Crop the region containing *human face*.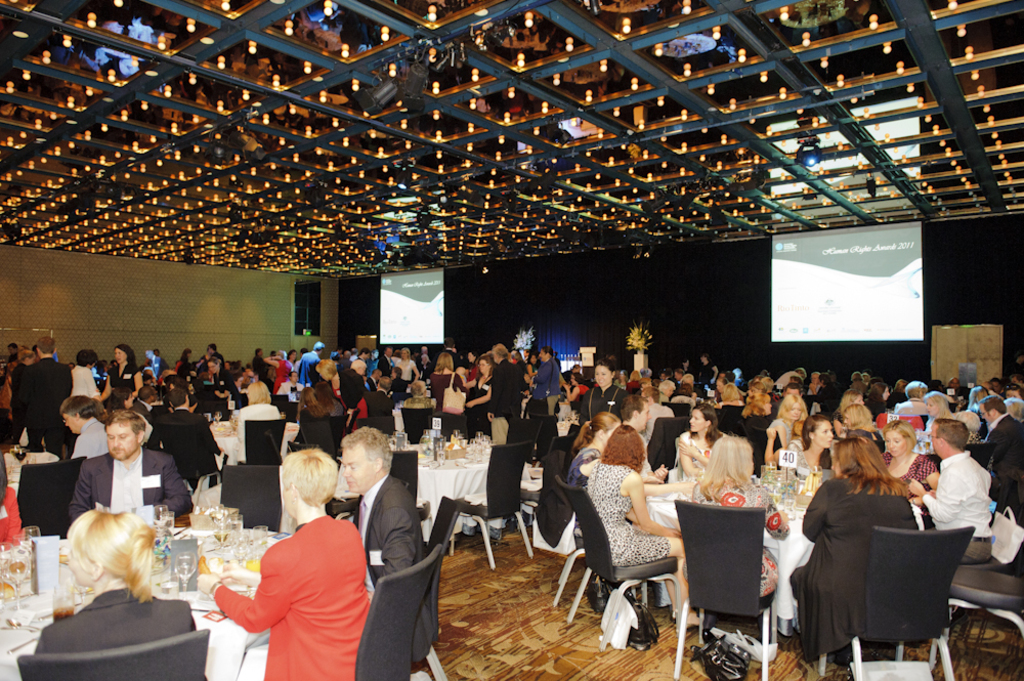
Crop region: bbox(638, 400, 651, 432).
